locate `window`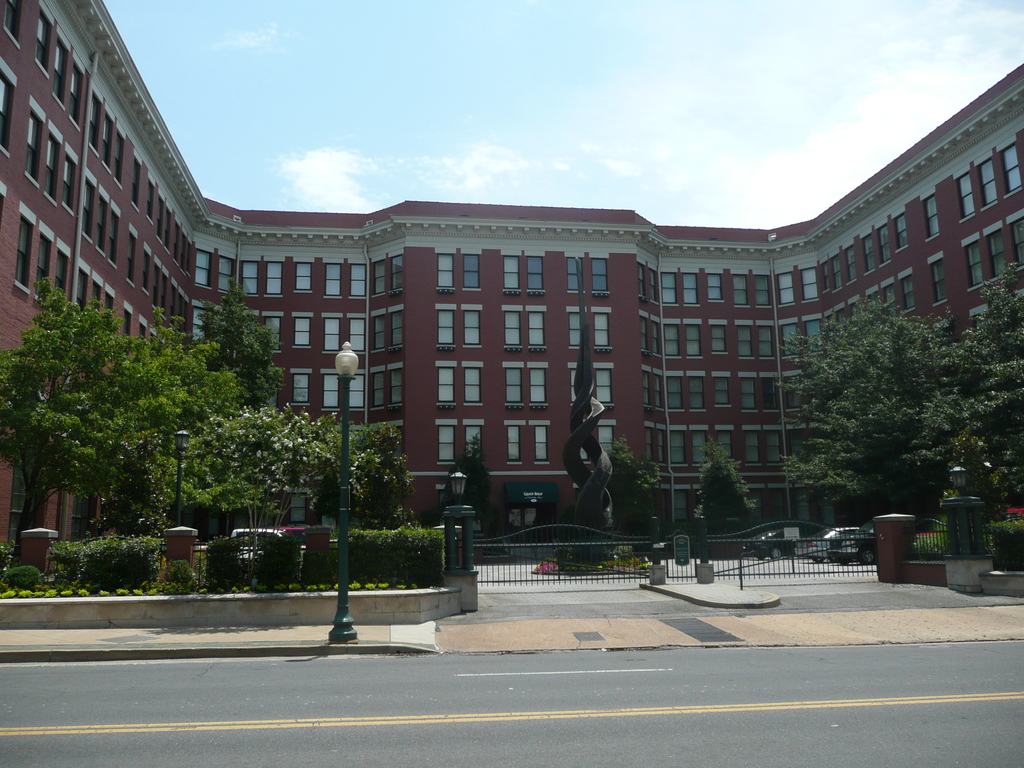
pyautogui.locateOnScreen(218, 250, 228, 290)
